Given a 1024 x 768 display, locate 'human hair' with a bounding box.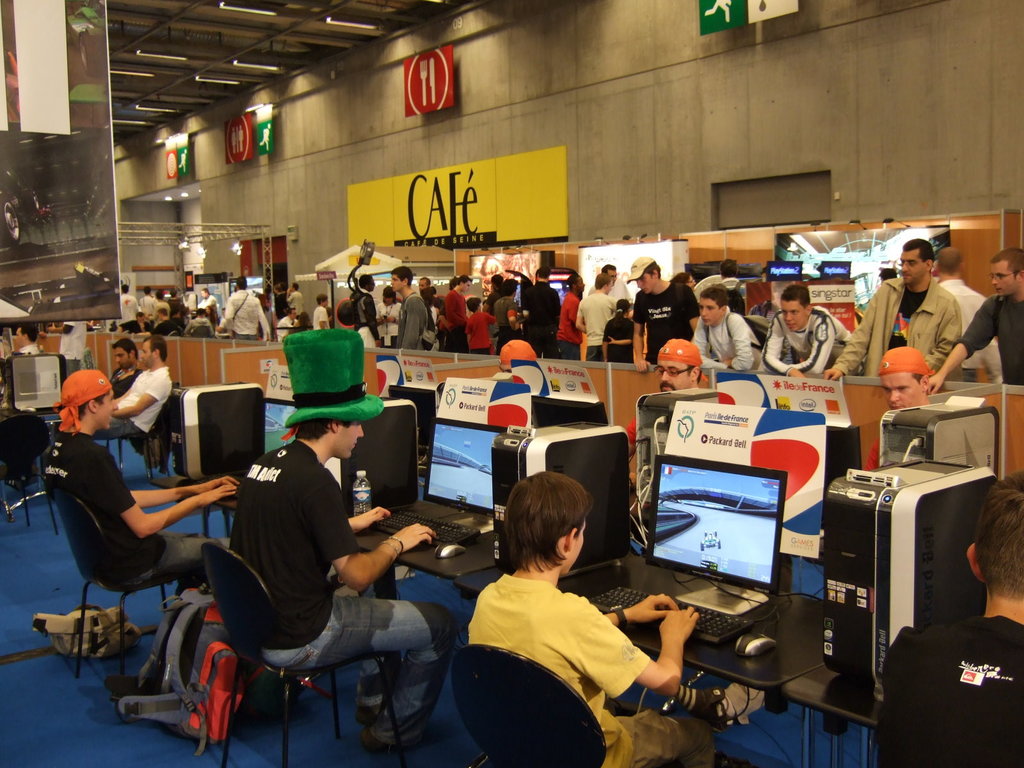
Located: detection(904, 239, 936, 260).
